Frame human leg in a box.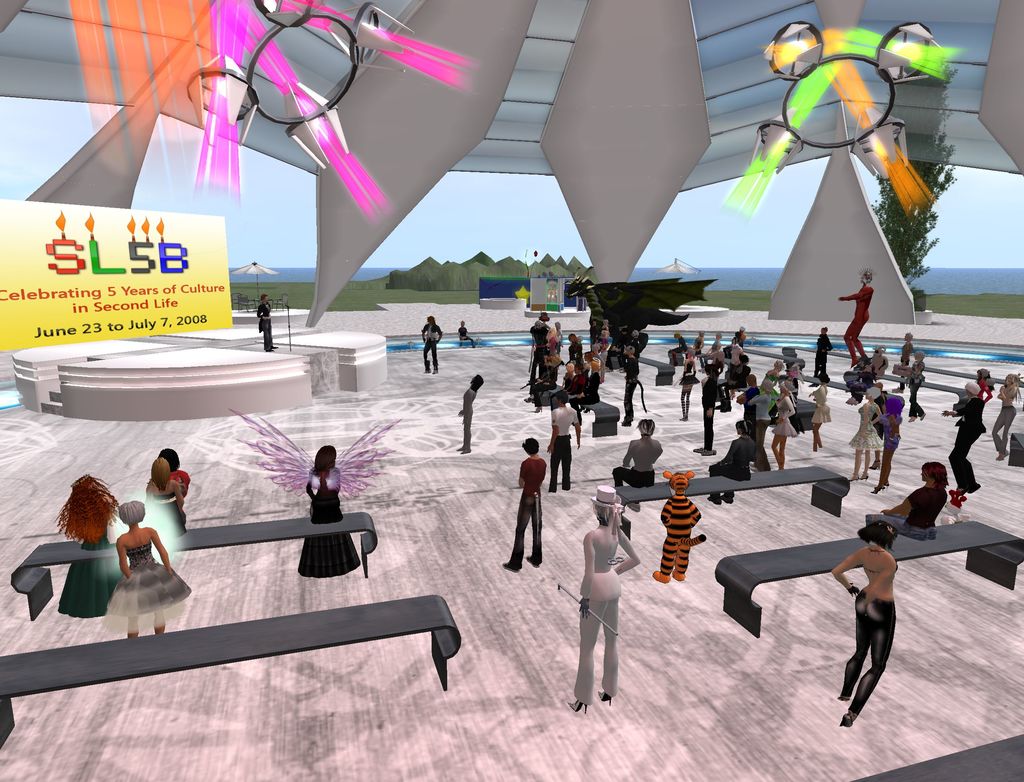
box=[779, 425, 788, 469].
